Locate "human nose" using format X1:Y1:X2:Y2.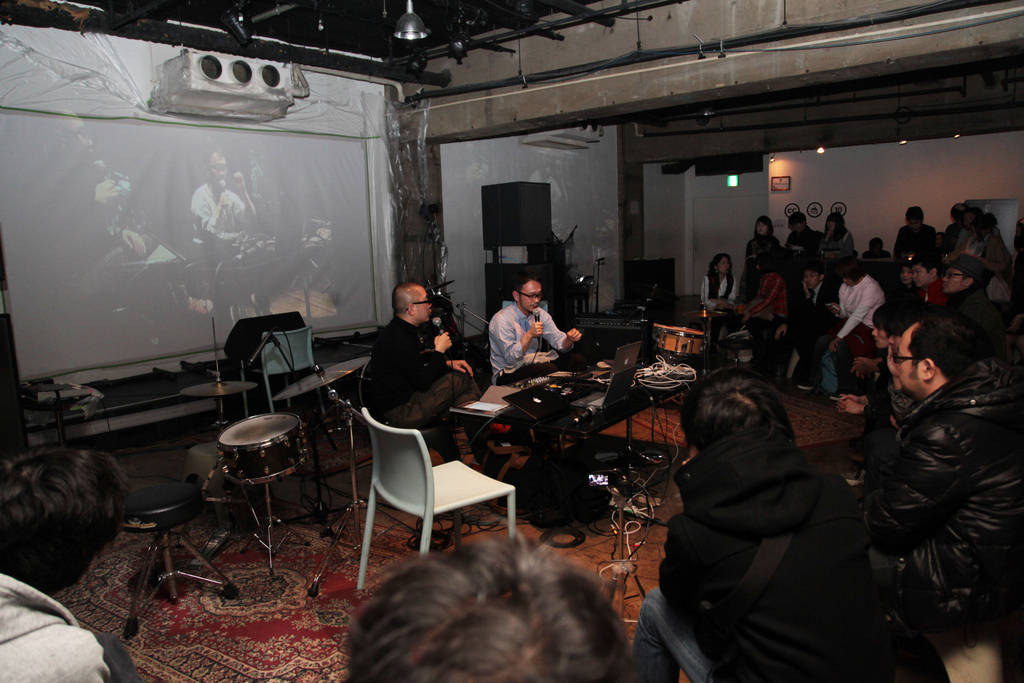
874:329:877:338.
